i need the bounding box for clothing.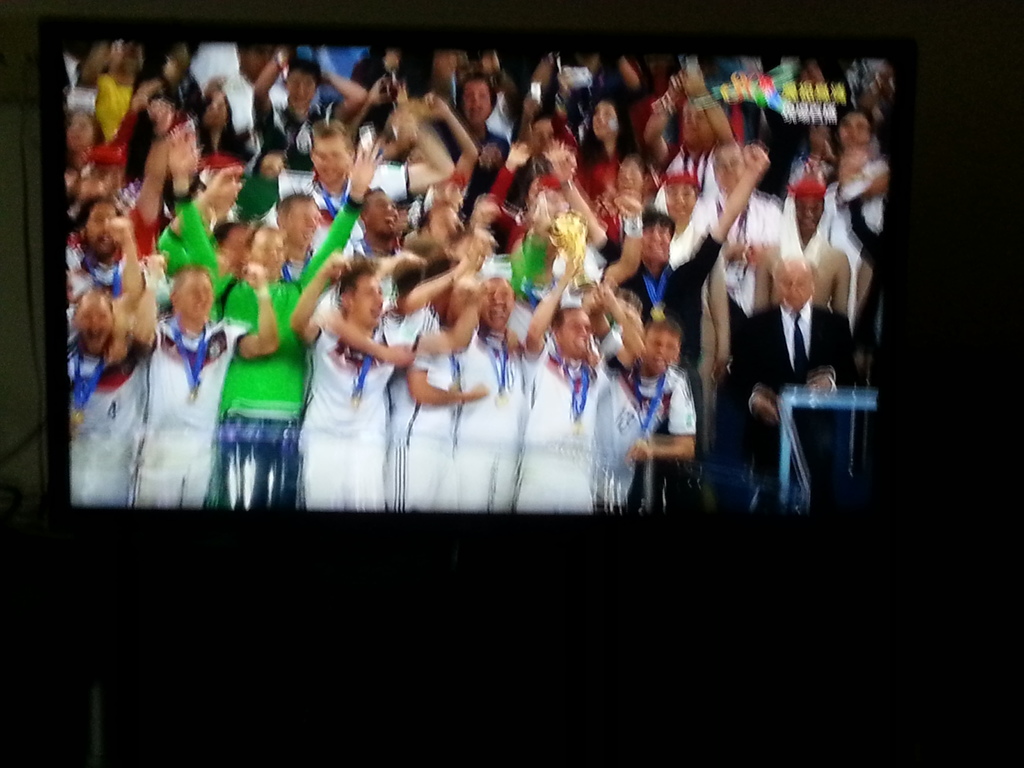
Here it is: left=571, top=138, right=634, bottom=212.
